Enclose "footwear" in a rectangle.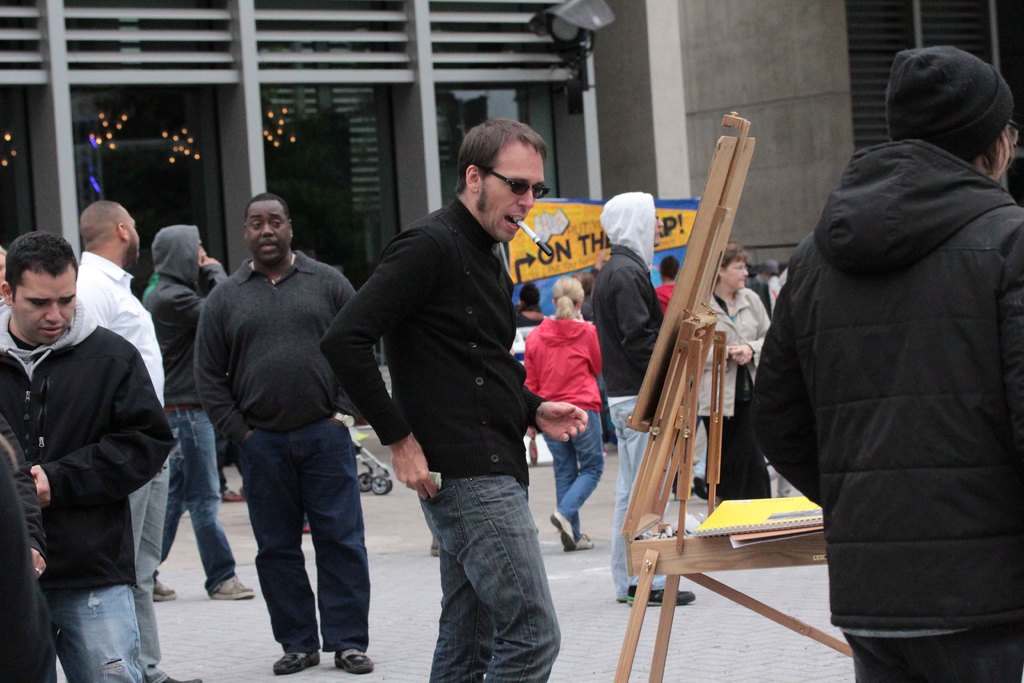
select_region(212, 571, 252, 600).
